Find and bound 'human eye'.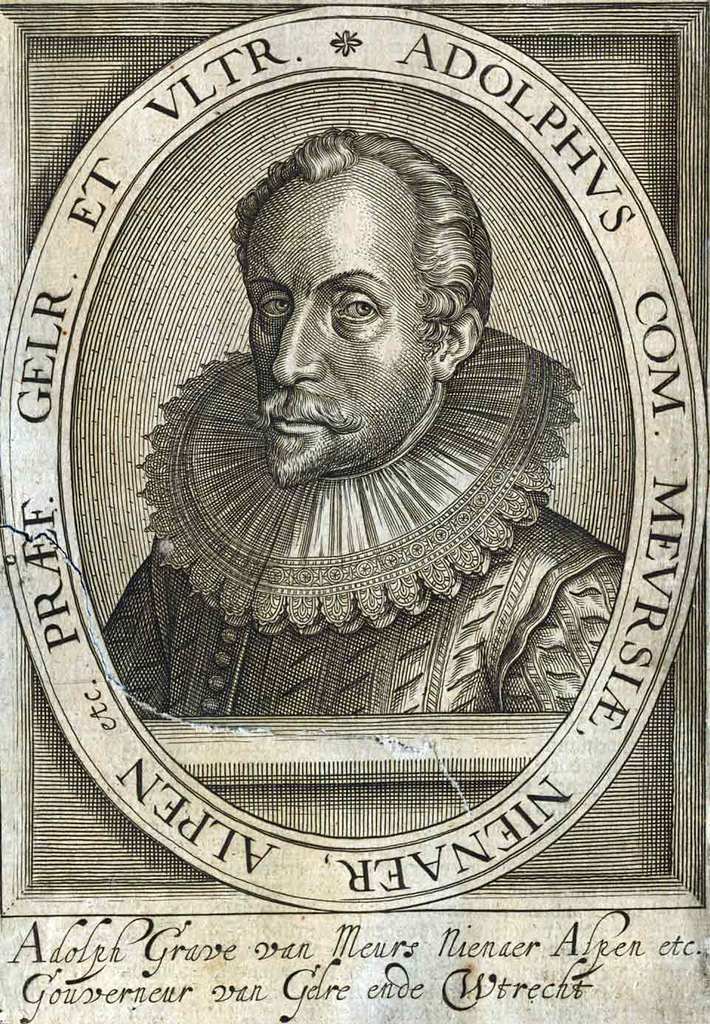
Bound: [258, 287, 295, 324].
